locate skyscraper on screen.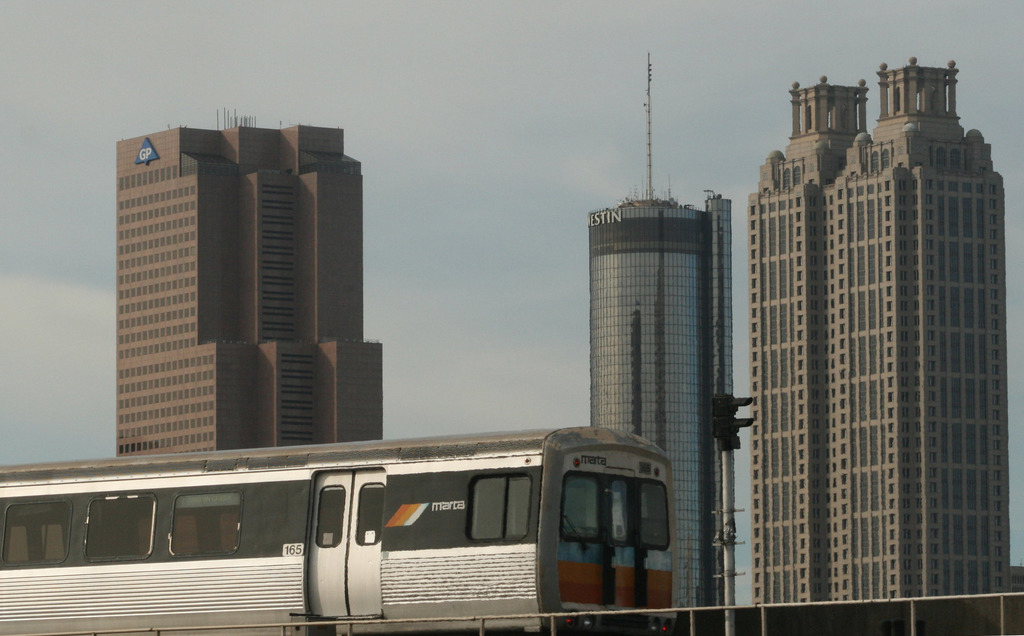
On screen at (586, 51, 738, 617).
